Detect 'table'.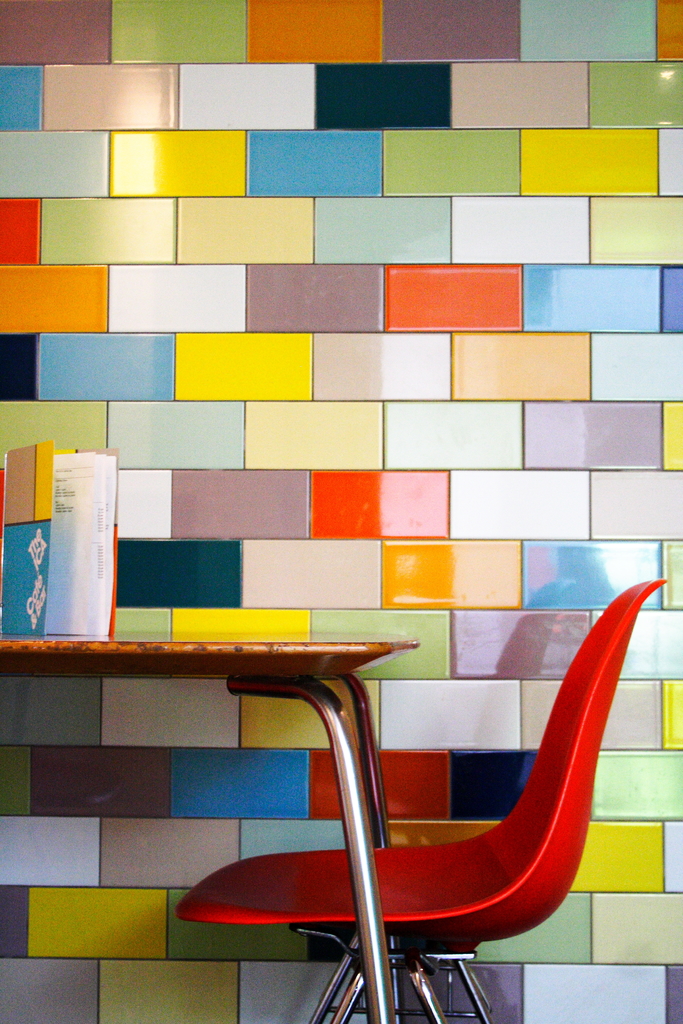
Detected at detection(0, 633, 421, 1023).
